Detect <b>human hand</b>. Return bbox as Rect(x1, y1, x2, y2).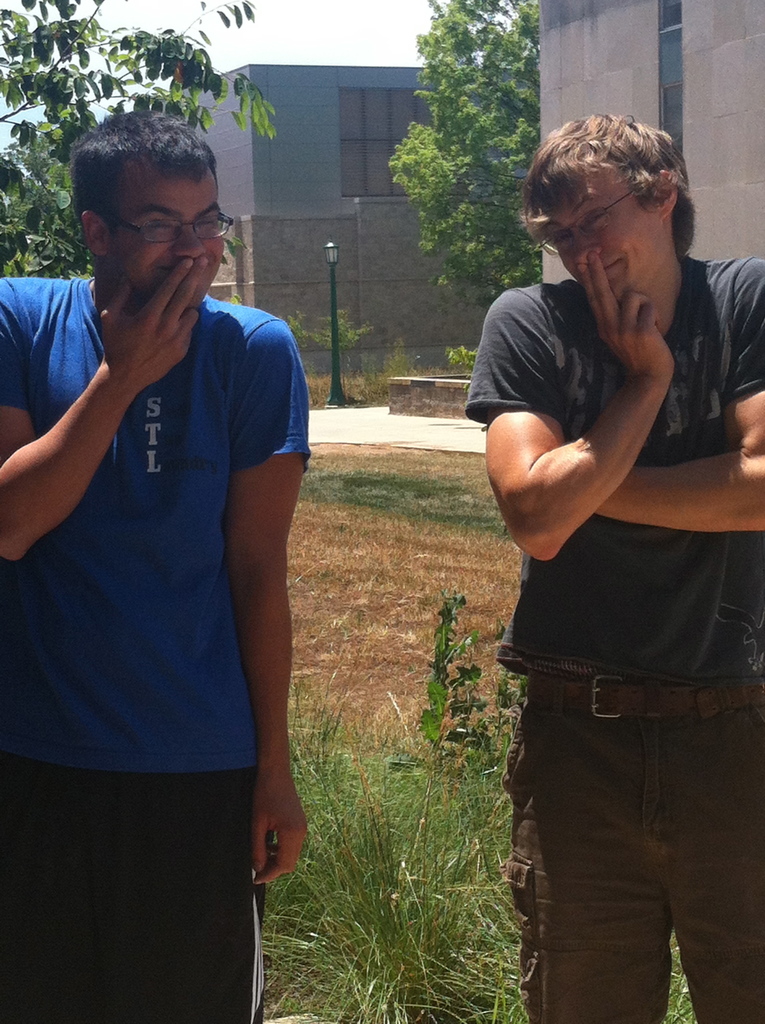
Rect(579, 252, 674, 382).
